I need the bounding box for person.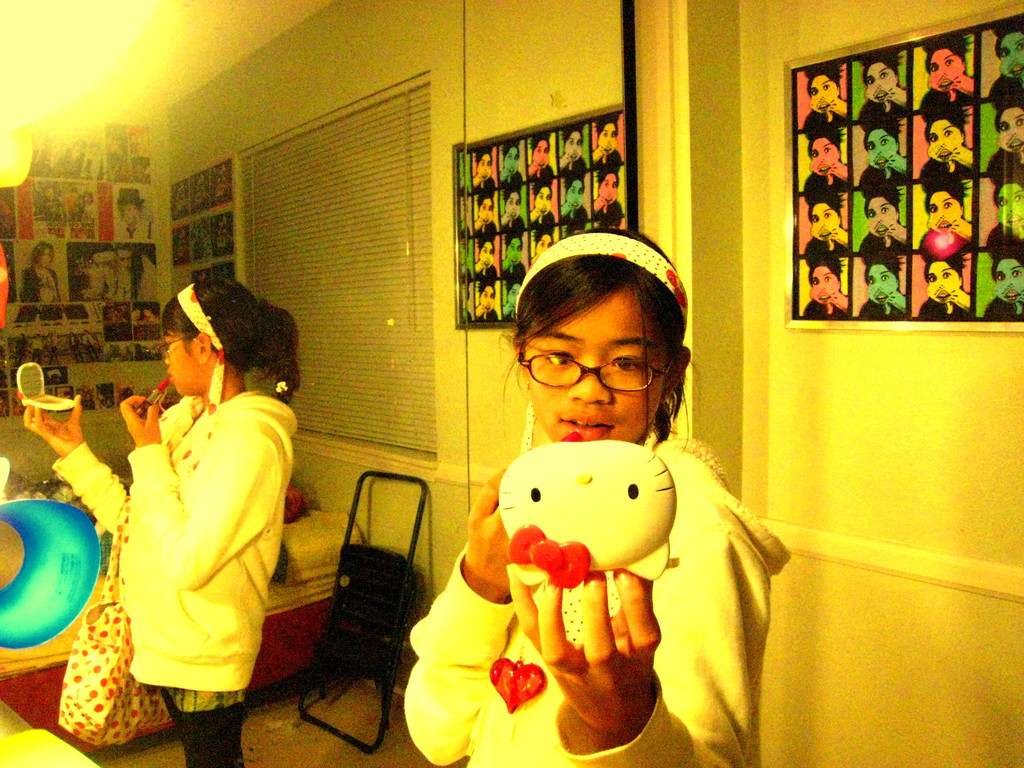
Here it is: <box>15,277,300,767</box>.
